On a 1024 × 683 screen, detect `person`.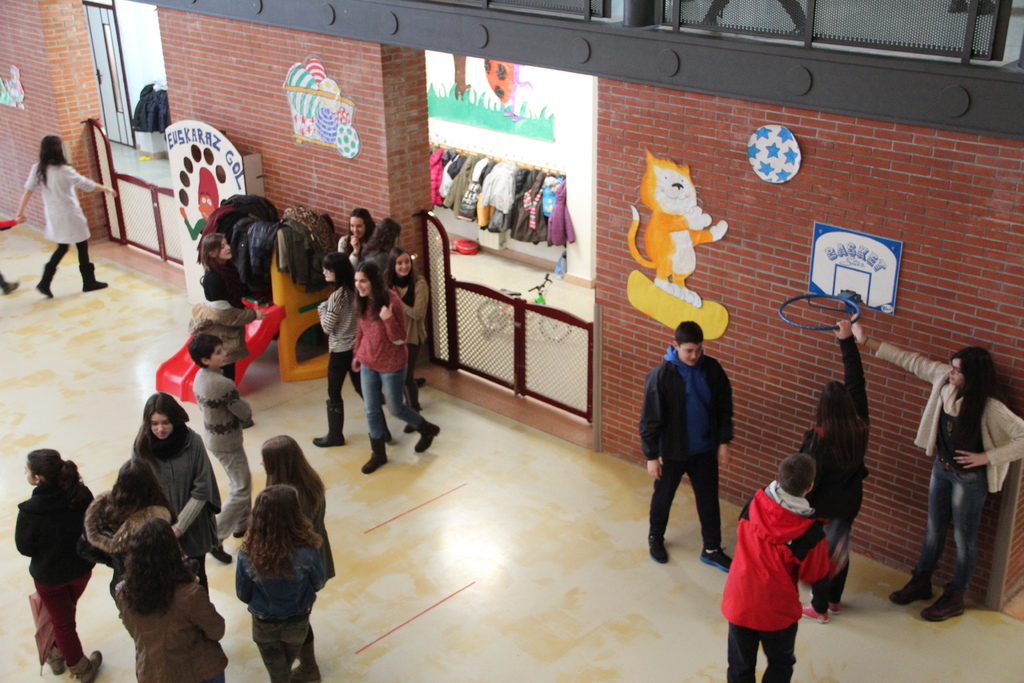
box=[132, 393, 224, 595].
